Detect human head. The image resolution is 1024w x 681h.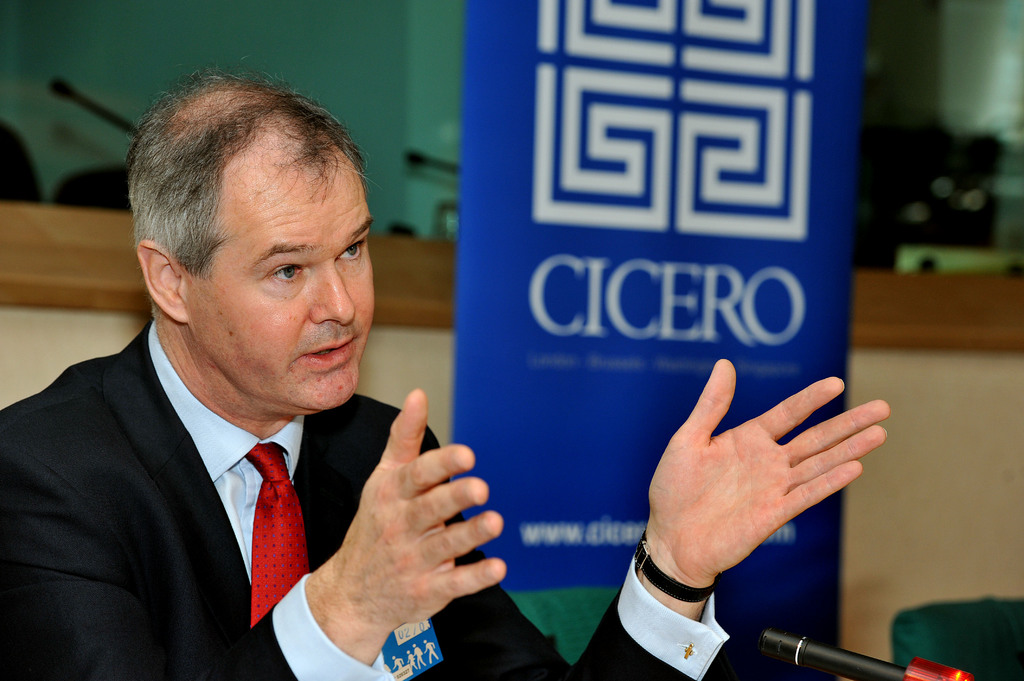
box(103, 73, 364, 367).
